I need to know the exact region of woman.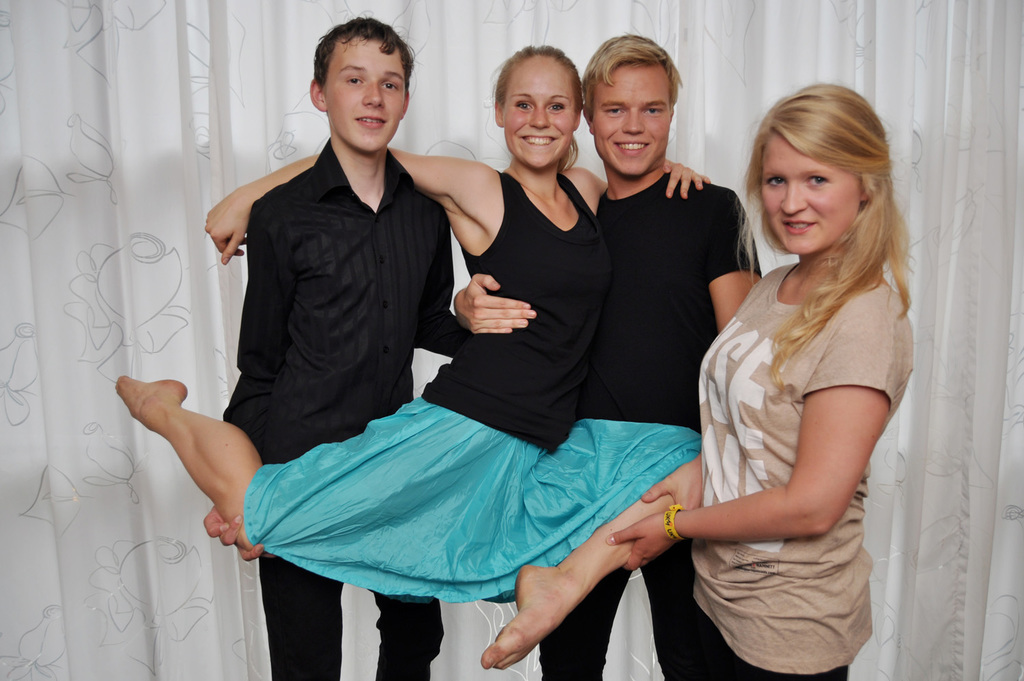
Region: 671, 38, 921, 680.
